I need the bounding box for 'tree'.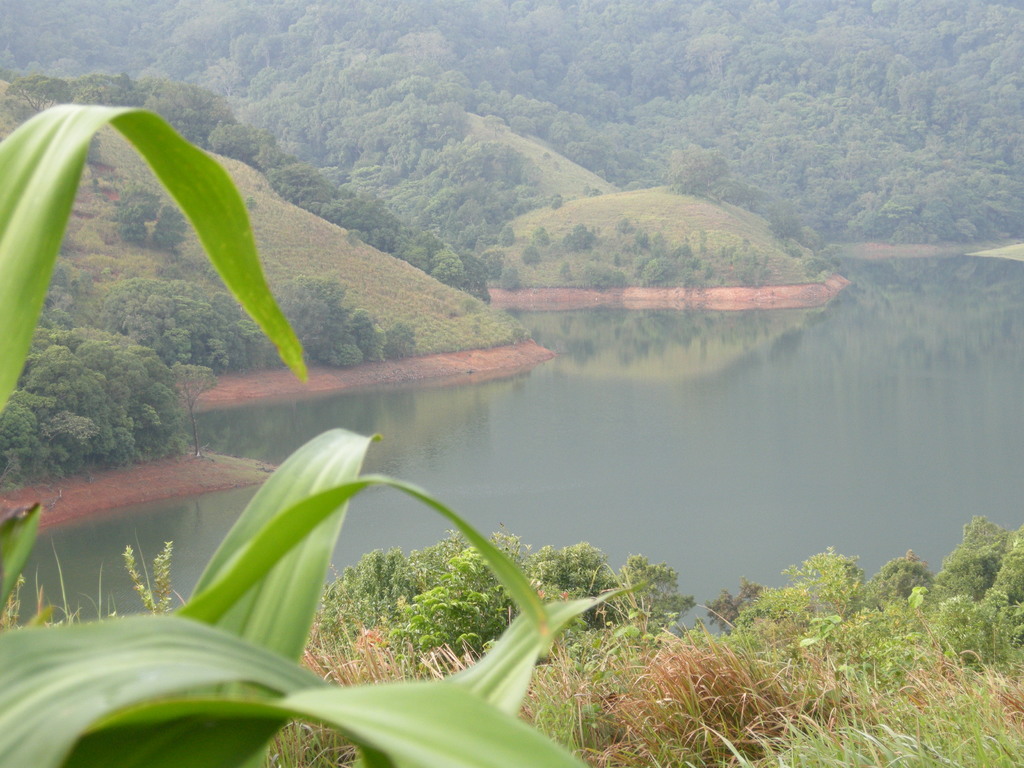
Here it is: Rect(559, 260, 576, 280).
